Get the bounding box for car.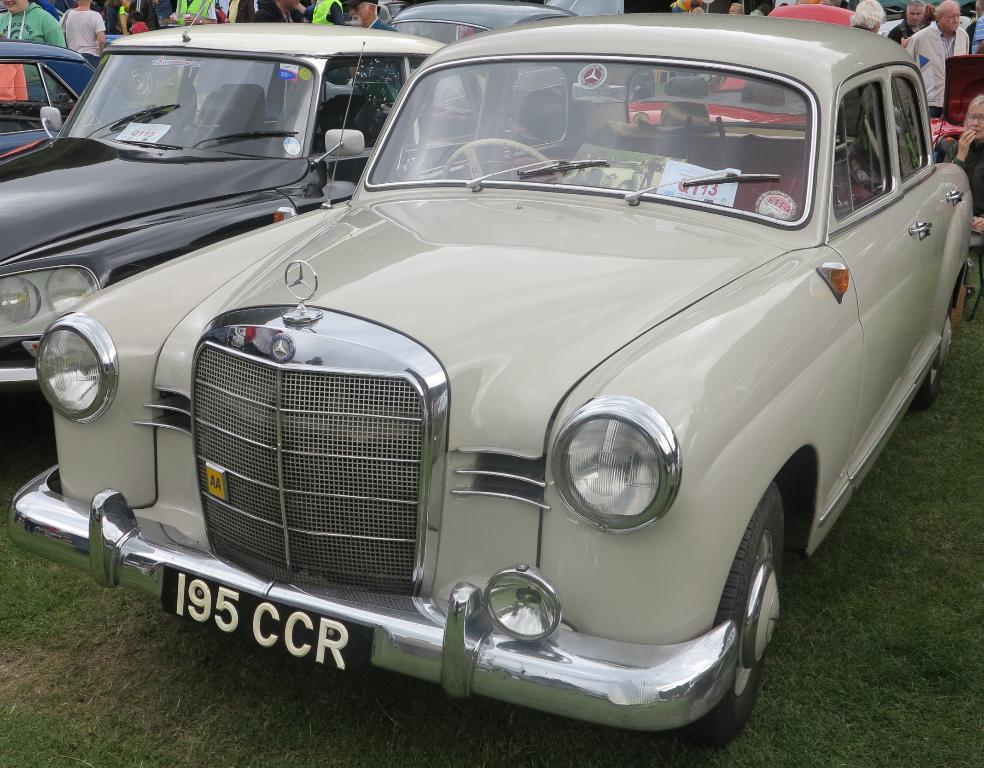
Rect(7, 13, 983, 754).
